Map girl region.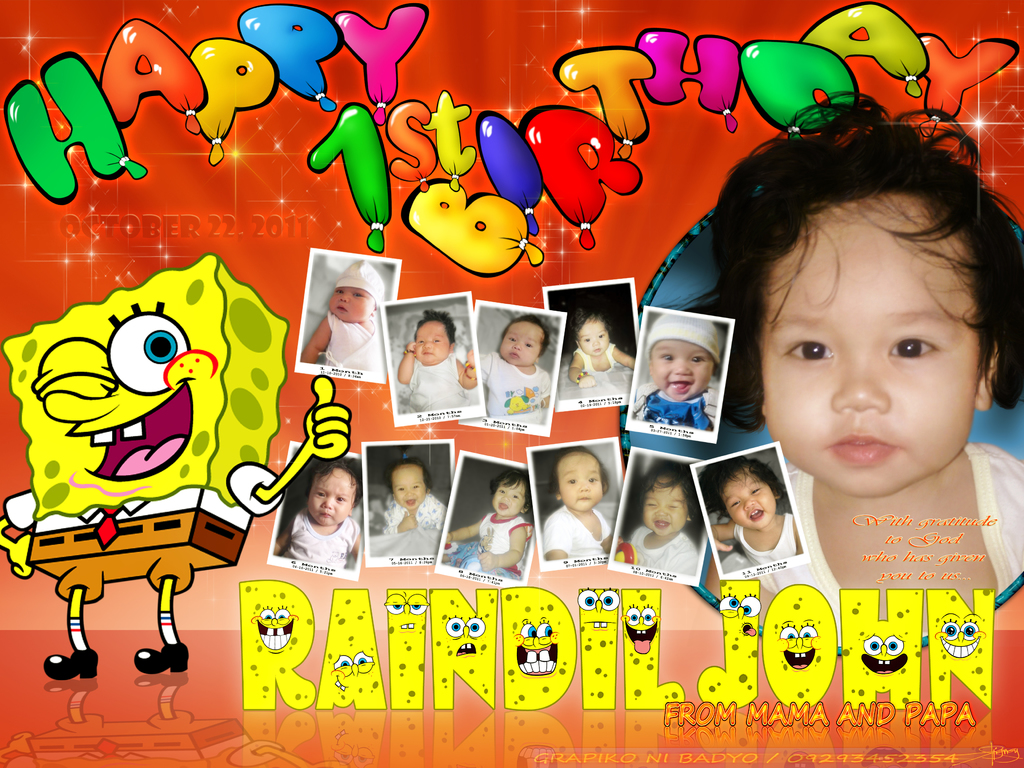
Mapped to {"left": 537, "top": 447, "right": 610, "bottom": 559}.
